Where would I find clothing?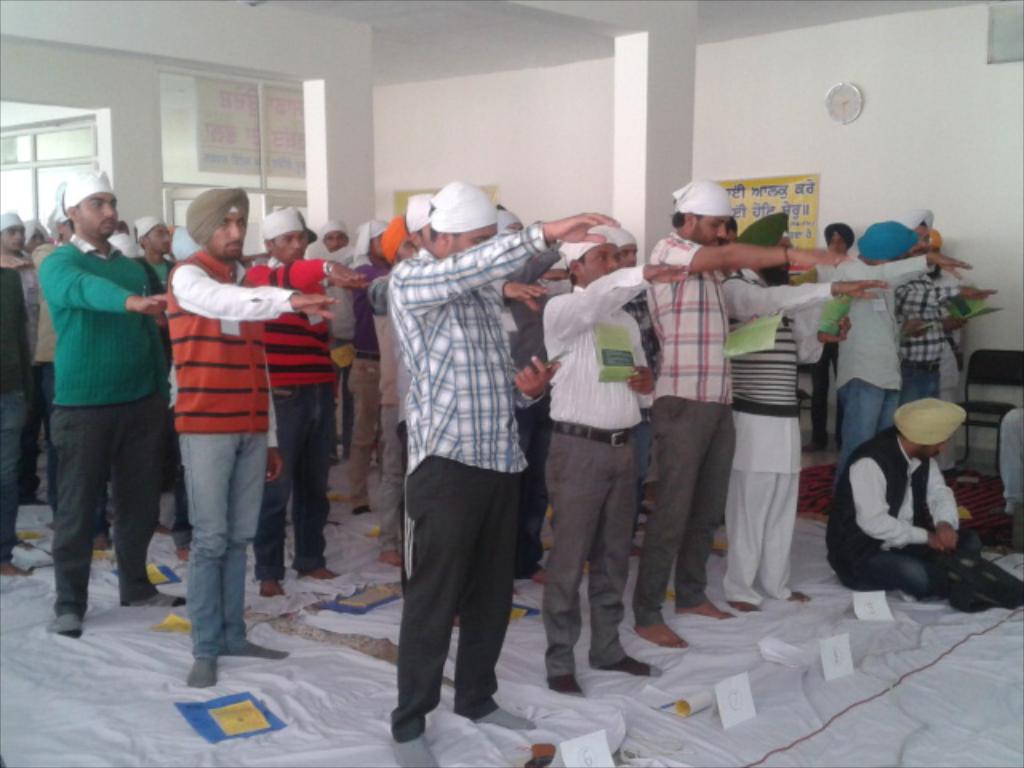
At select_region(32, 234, 155, 622).
